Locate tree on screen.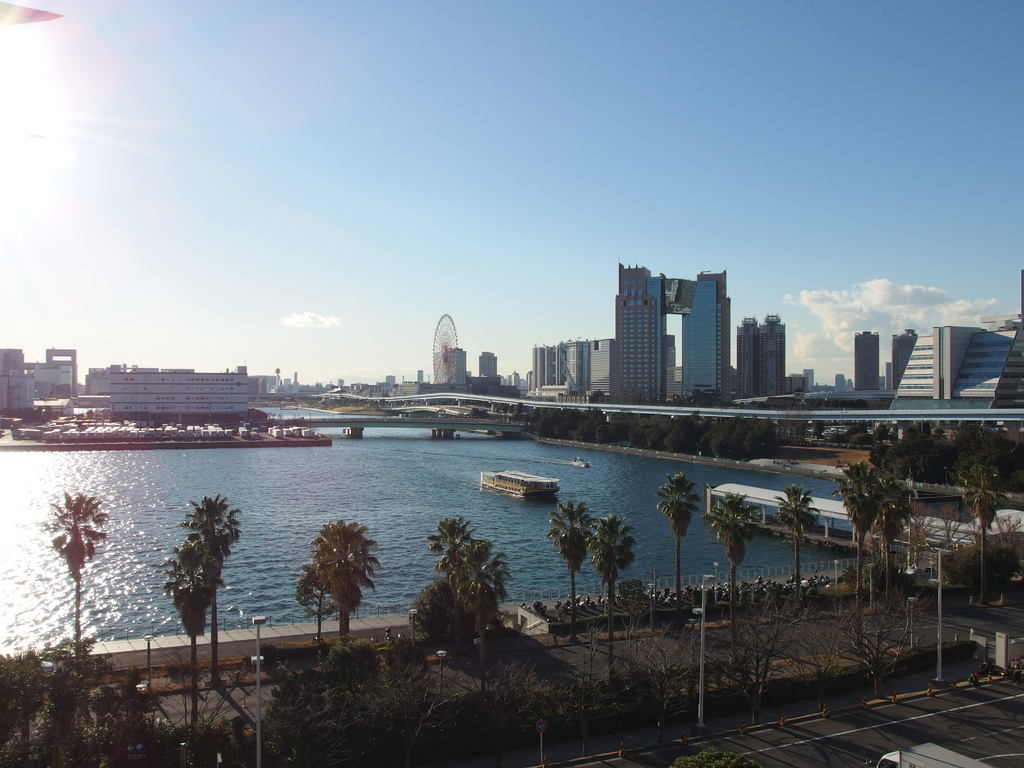
On screen at [x1=874, y1=481, x2=909, y2=616].
